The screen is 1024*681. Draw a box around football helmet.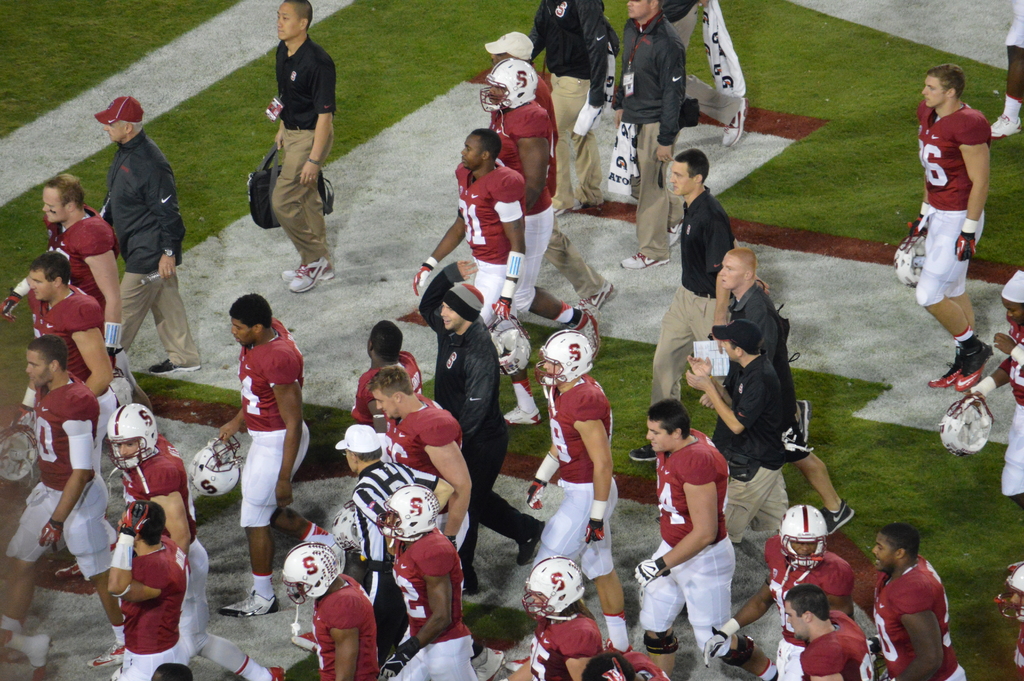
(0,411,40,486).
